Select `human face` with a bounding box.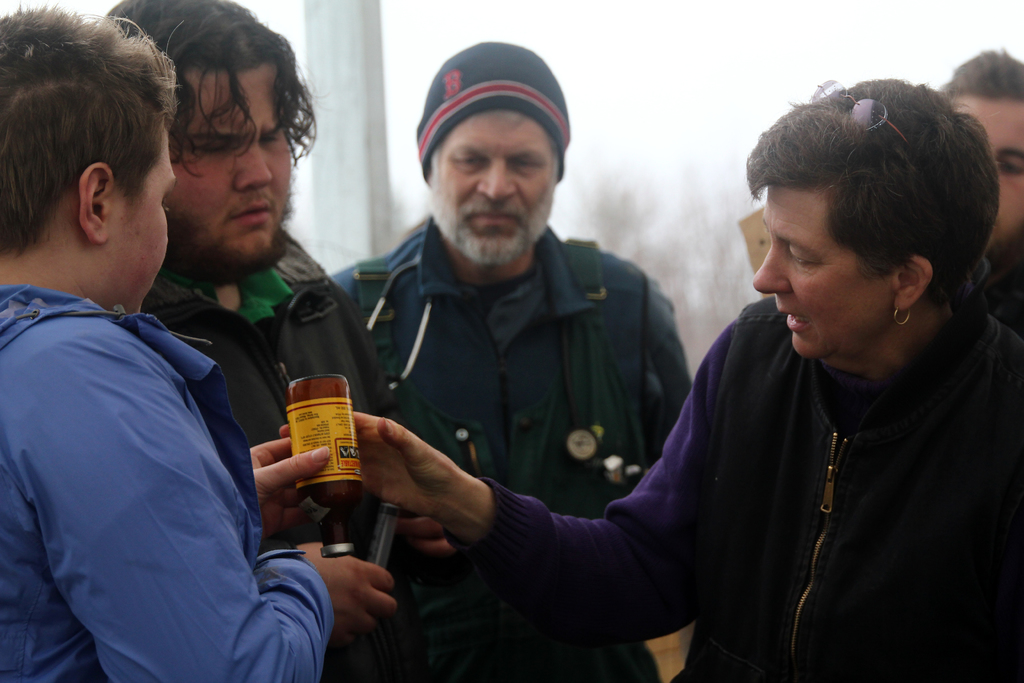
<bbox>169, 65, 294, 282</bbox>.
